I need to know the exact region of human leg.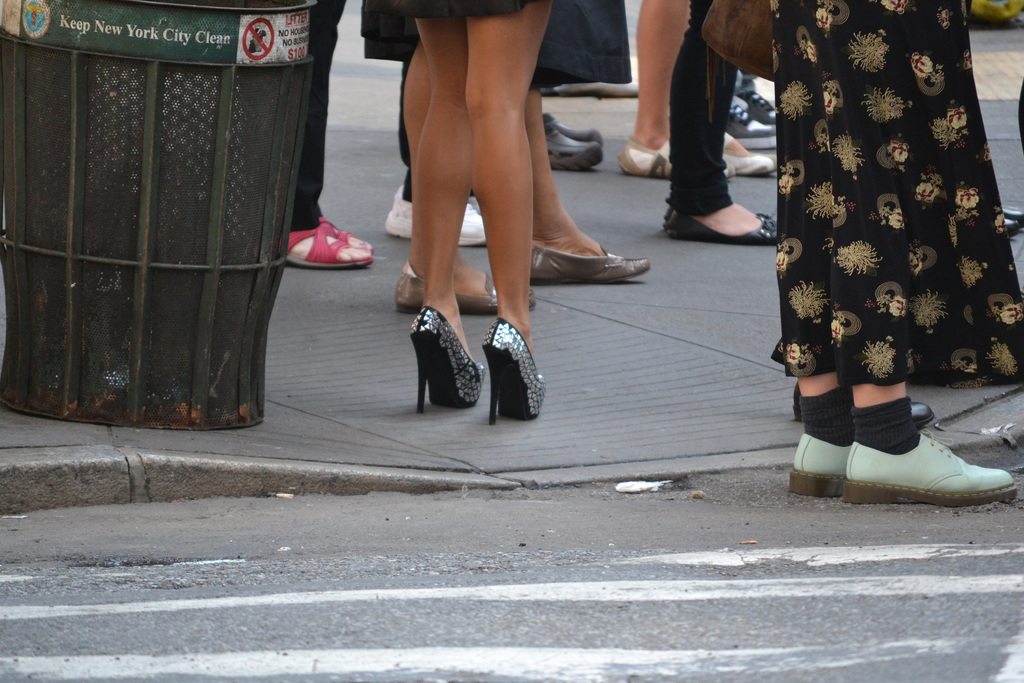
Region: locate(537, 76, 644, 276).
